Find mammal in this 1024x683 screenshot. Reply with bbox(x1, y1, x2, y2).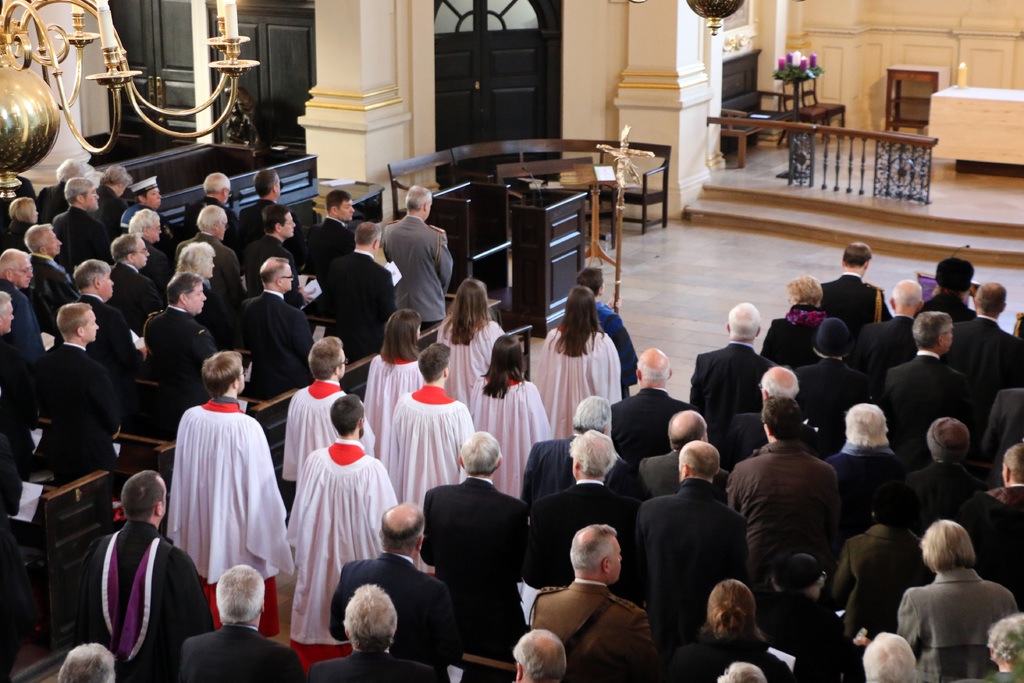
bbox(862, 630, 920, 682).
